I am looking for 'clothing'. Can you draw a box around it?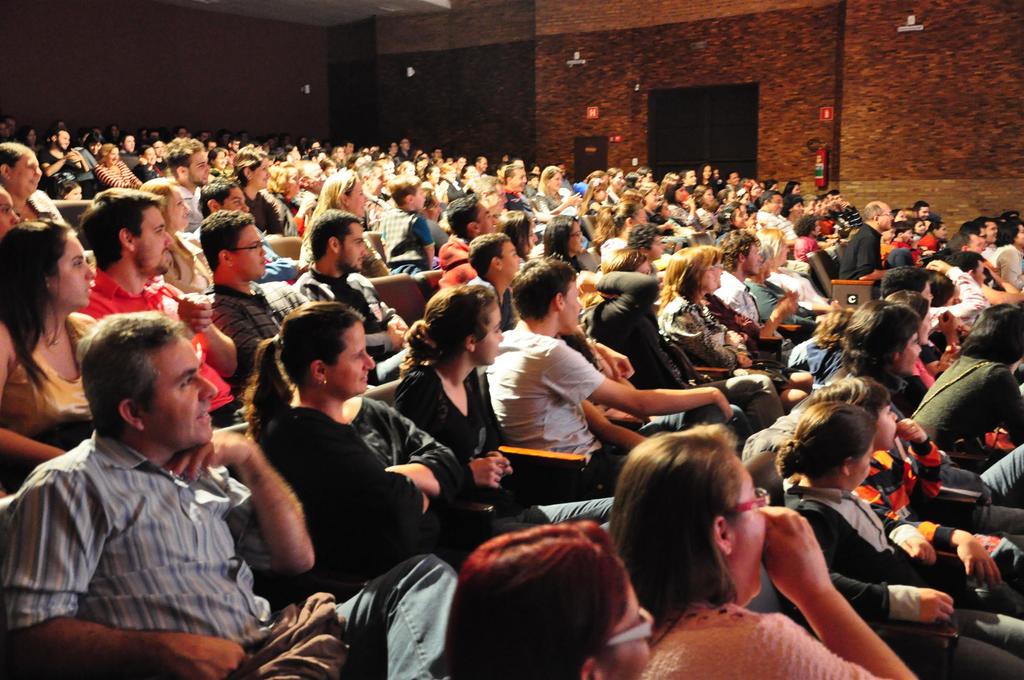
Sure, the bounding box is <region>293, 269, 399, 359</region>.
